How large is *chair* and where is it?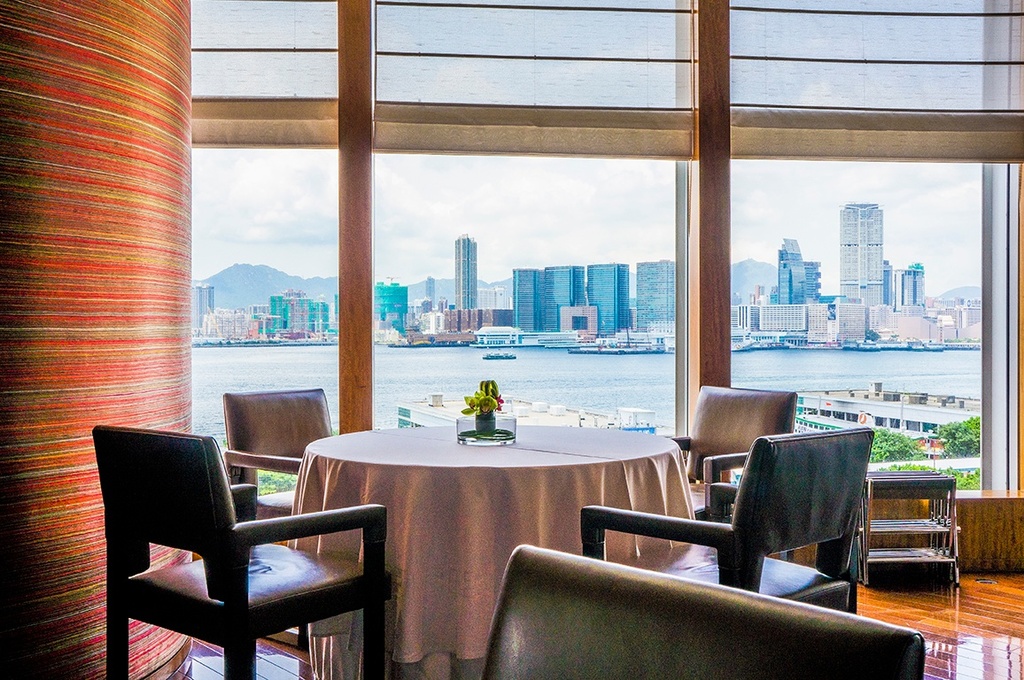
Bounding box: pyautogui.locateOnScreen(668, 382, 800, 562).
